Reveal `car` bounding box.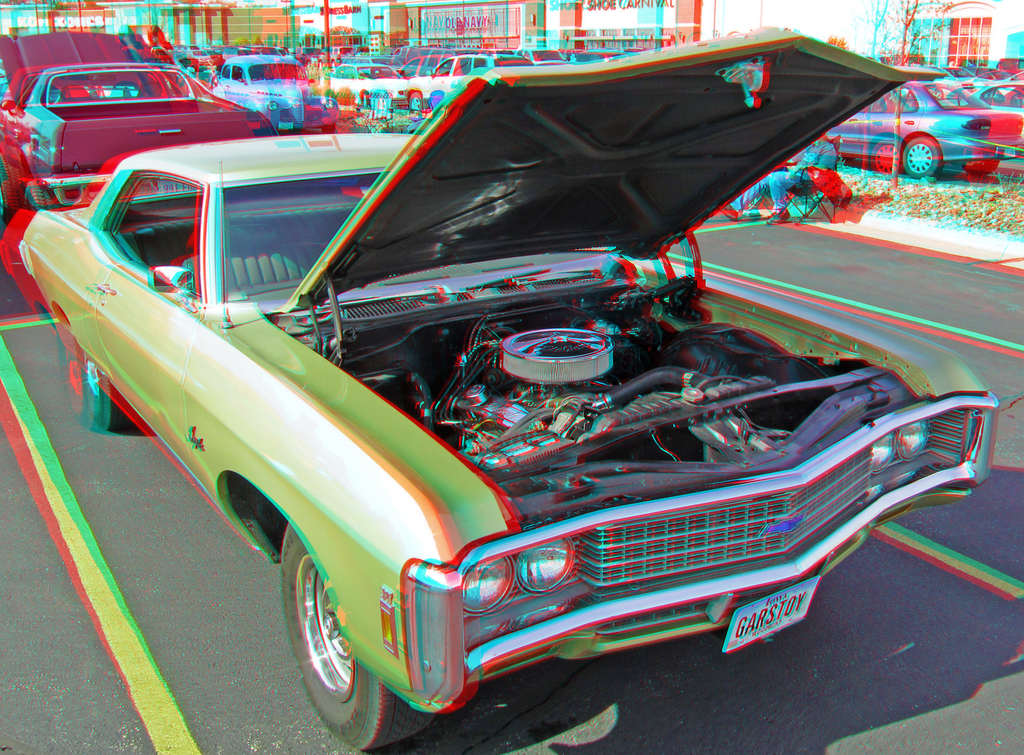
Revealed: {"x1": 0, "y1": 8, "x2": 1023, "y2": 753}.
